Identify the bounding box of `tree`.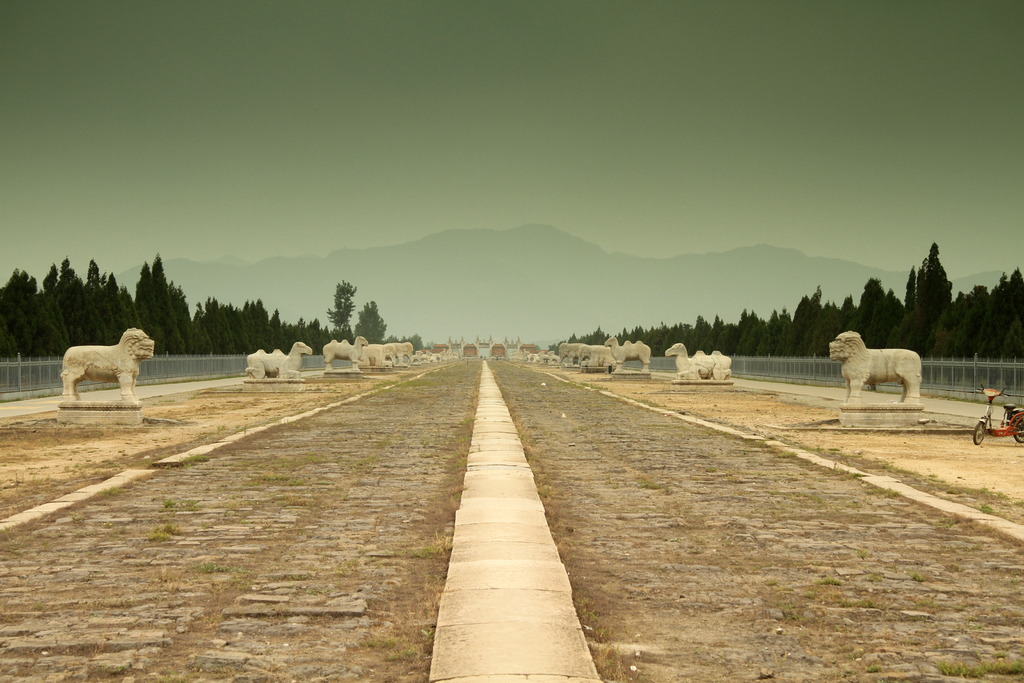
box=[68, 268, 94, 352].
